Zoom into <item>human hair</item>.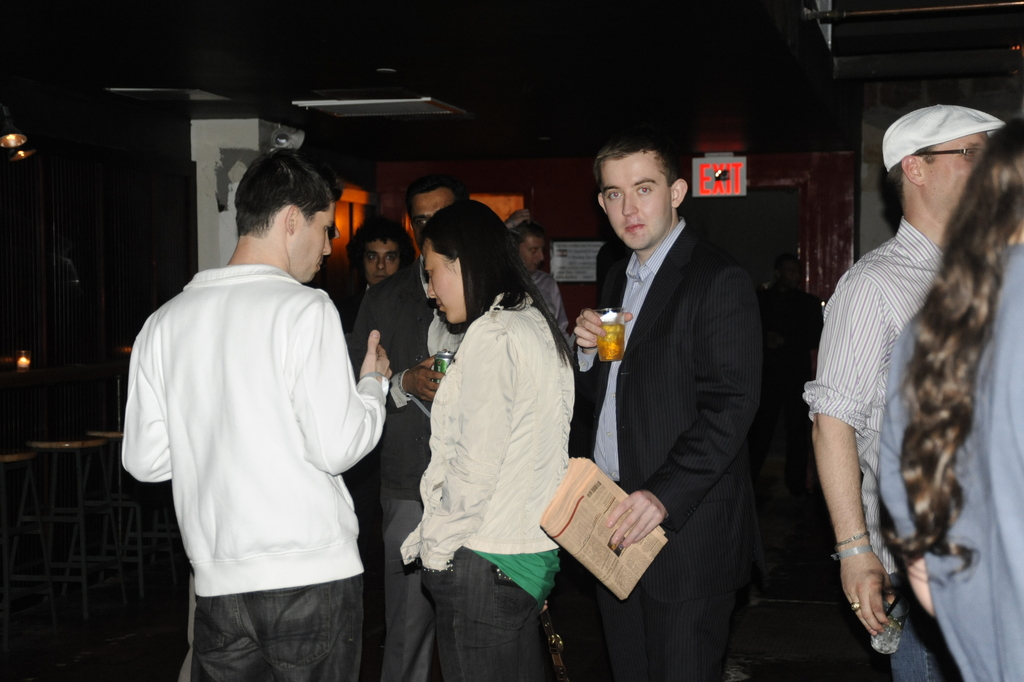
Zoom target: region(512, 219, 547, 251).
